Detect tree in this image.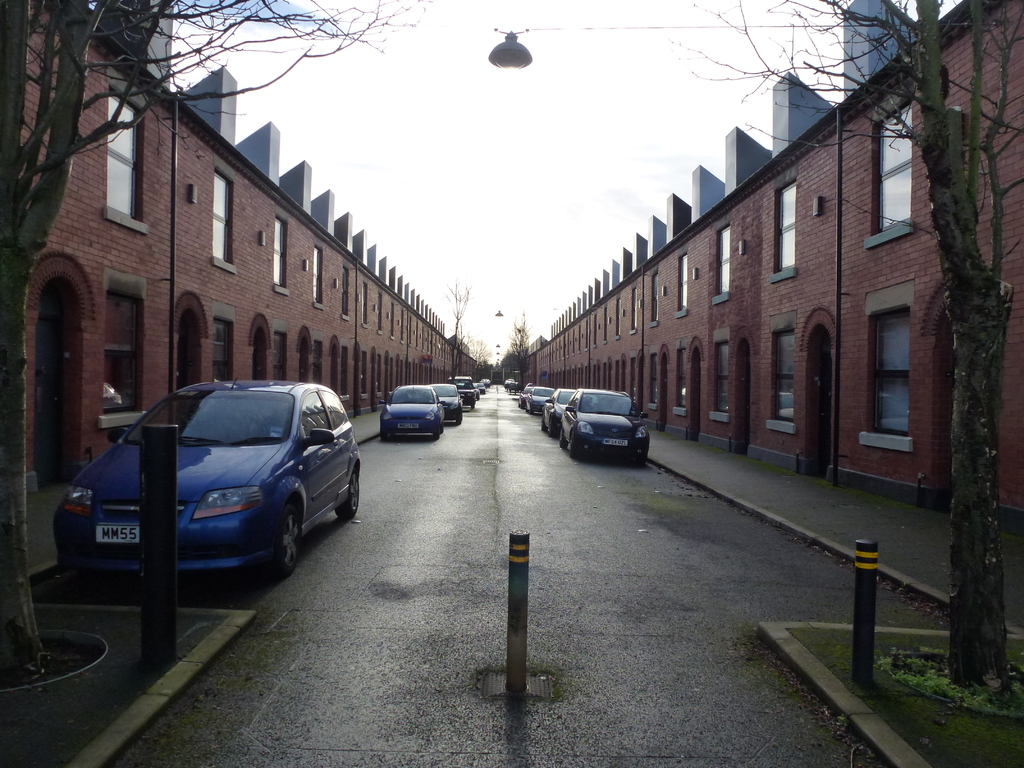
Detection: left=0, top=0, right=440, bottom=652.
